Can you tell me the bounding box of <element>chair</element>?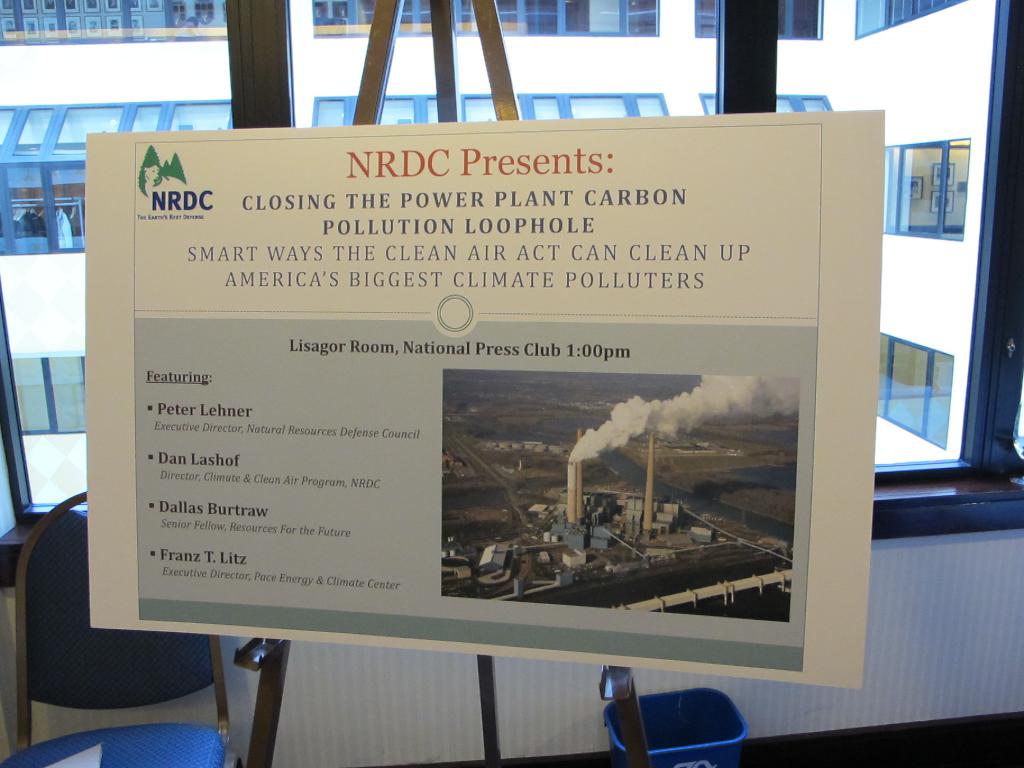
10/483/214/754.
